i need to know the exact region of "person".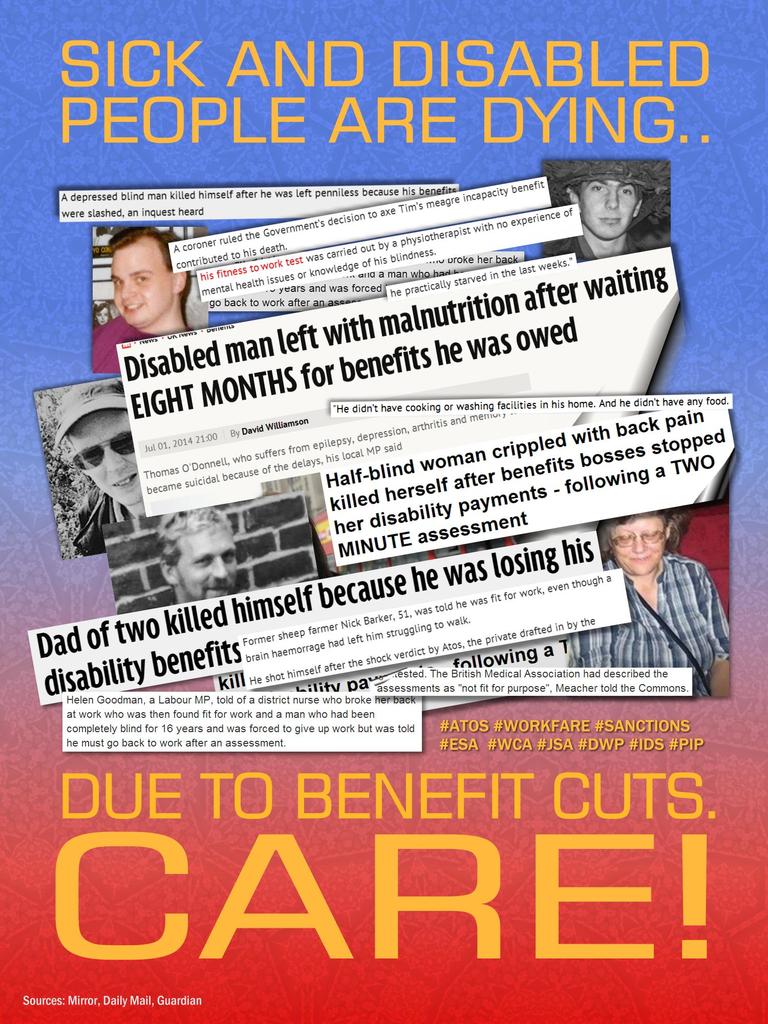
Region: 60 374 154 550.
